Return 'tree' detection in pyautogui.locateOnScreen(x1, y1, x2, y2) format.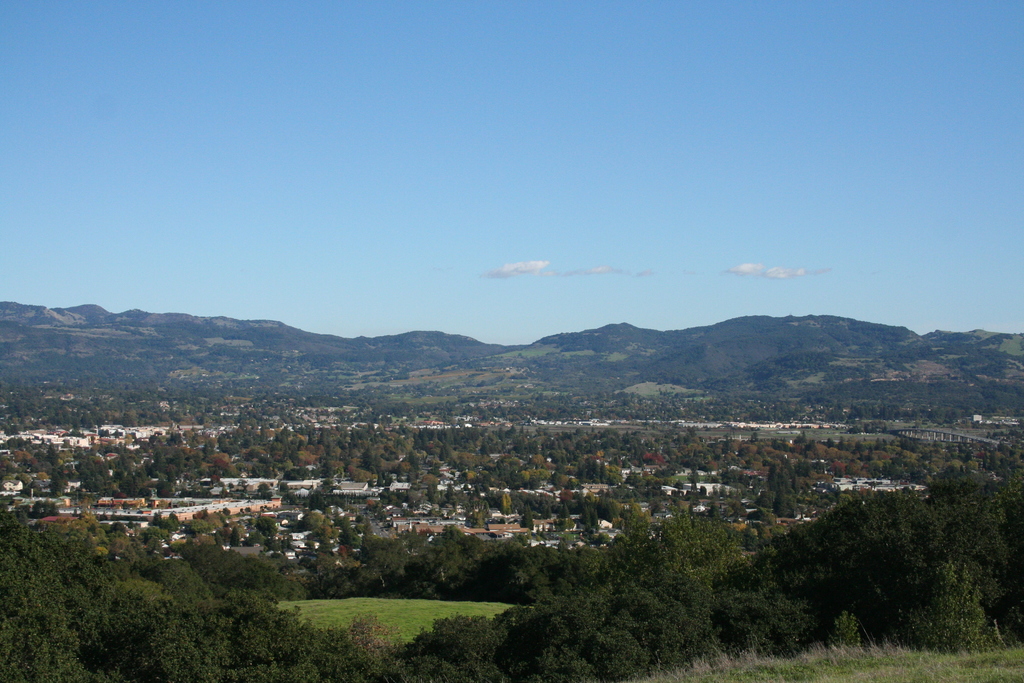
pyautogui.locateOnScreen(339, 515, 361, 549).
